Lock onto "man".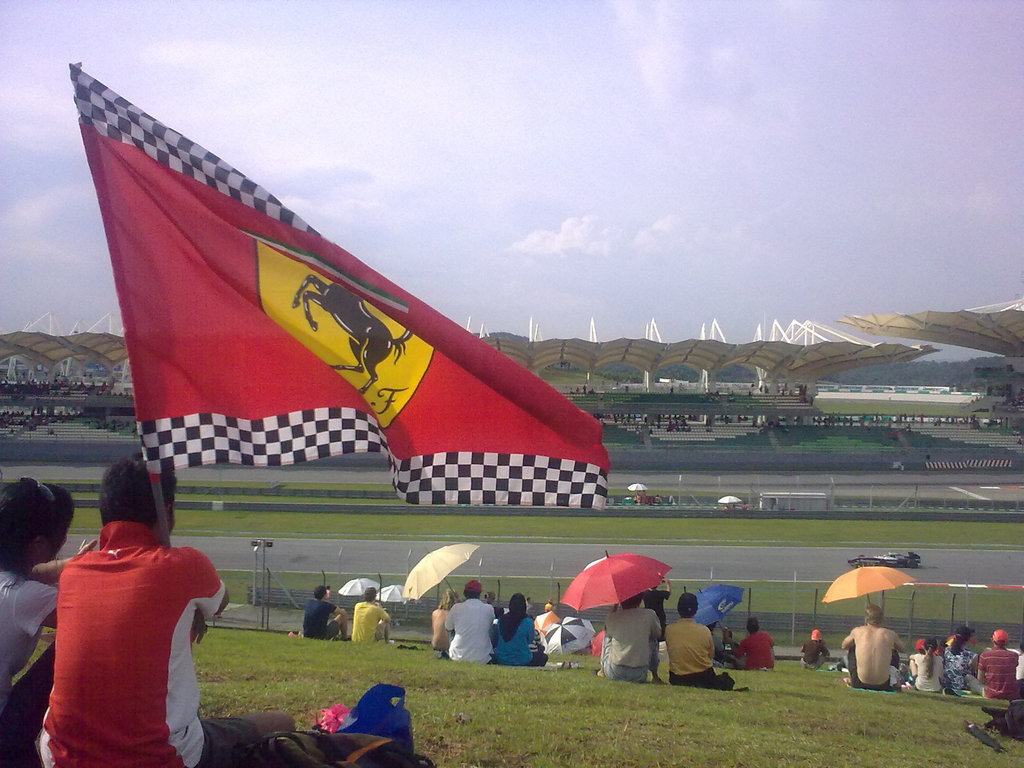
Locked: detection(296, 584, 358, 643).
